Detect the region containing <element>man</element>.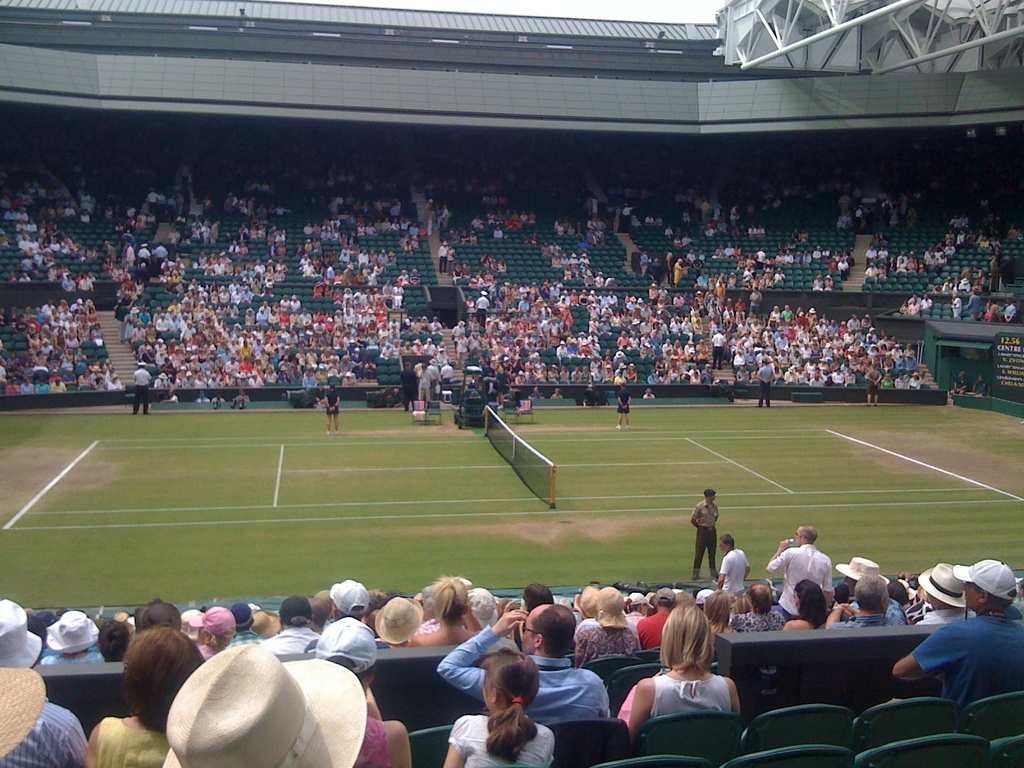
BBox(890, 563, 1023, 706).
